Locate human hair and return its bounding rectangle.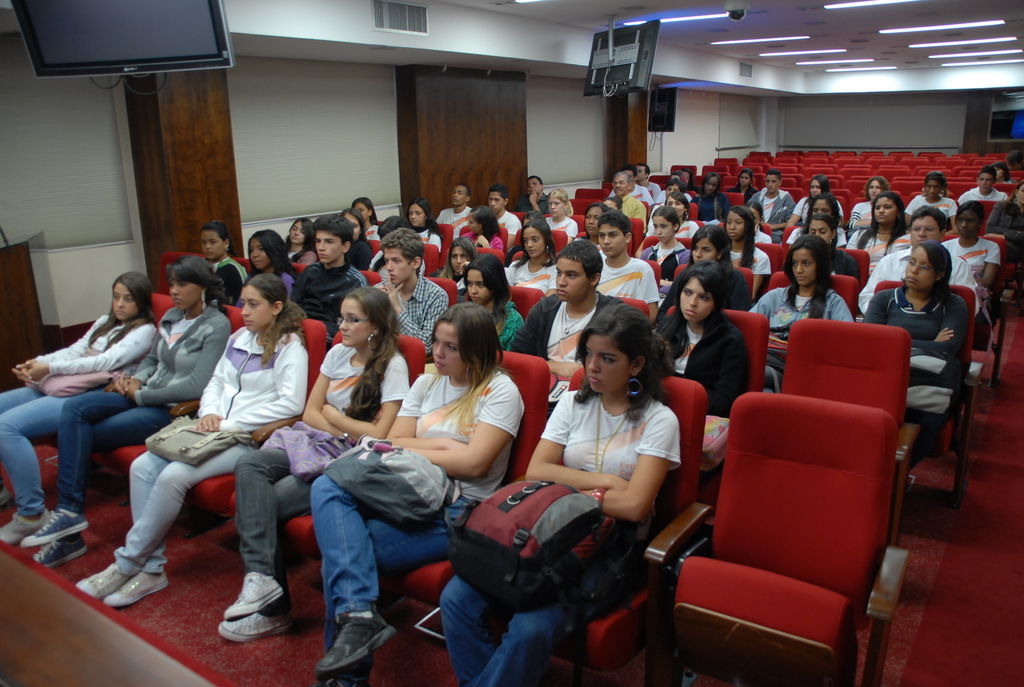
bbox=[375, 218, 405, 244].
